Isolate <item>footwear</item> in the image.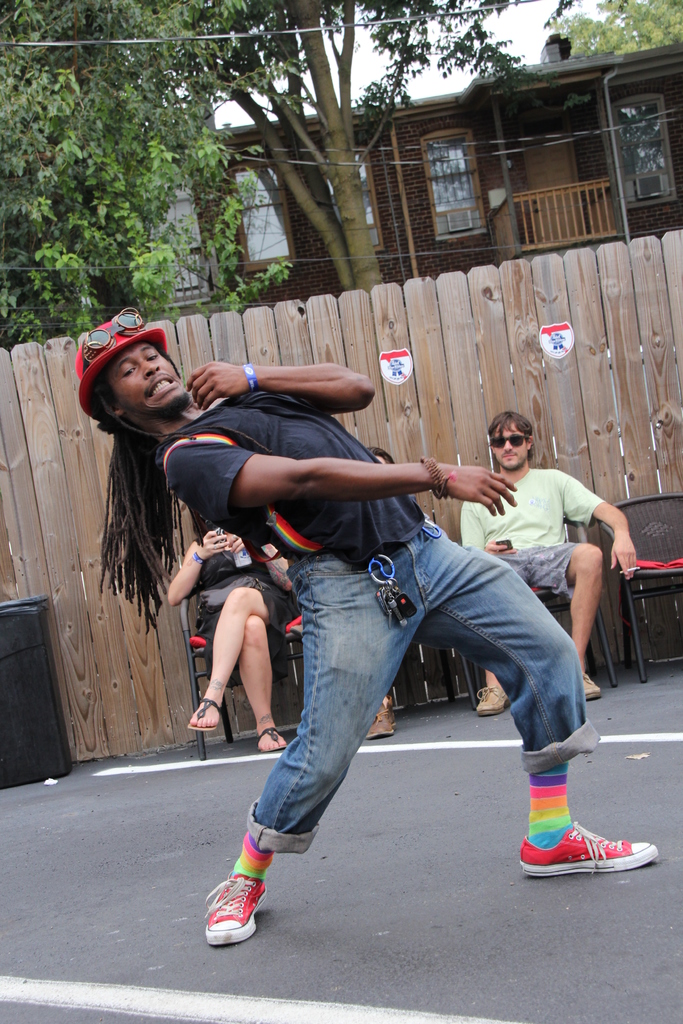
Isolated region: (x1=580, y1=673, x2=598, y2=701).
